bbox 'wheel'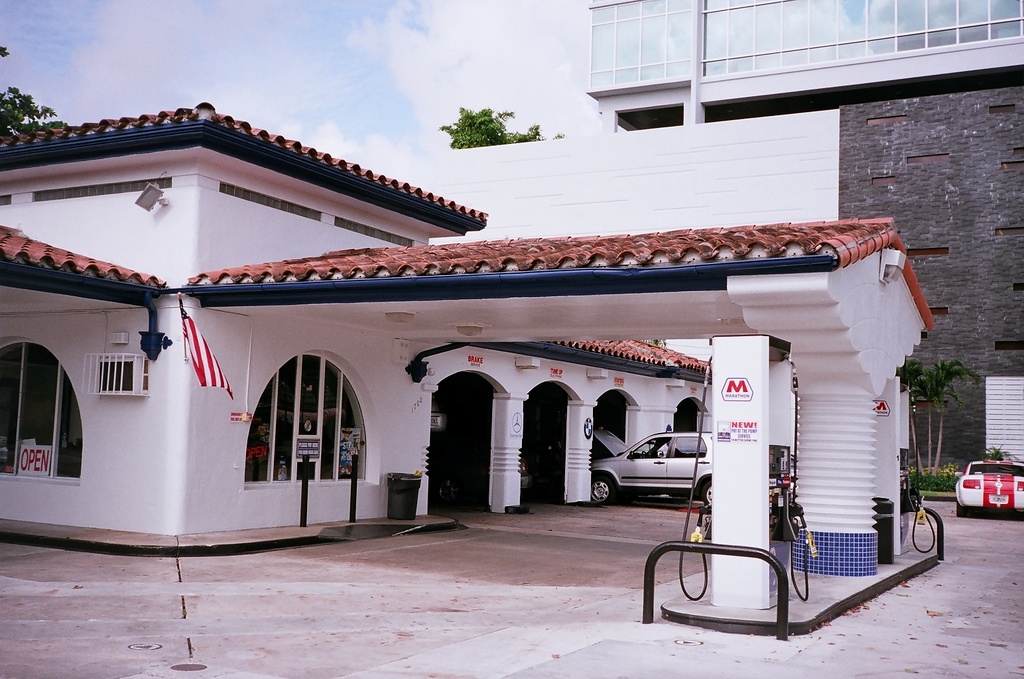
select_region(702, 478, 712, 509)
